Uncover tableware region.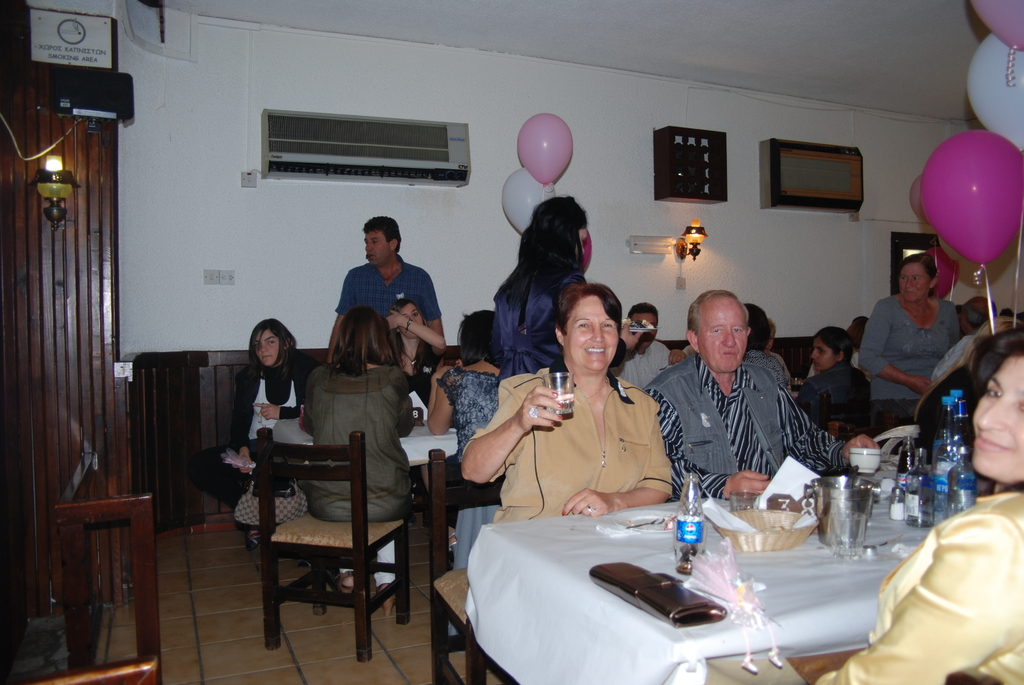
Uncovered: box(622, 516, 667, 529).
